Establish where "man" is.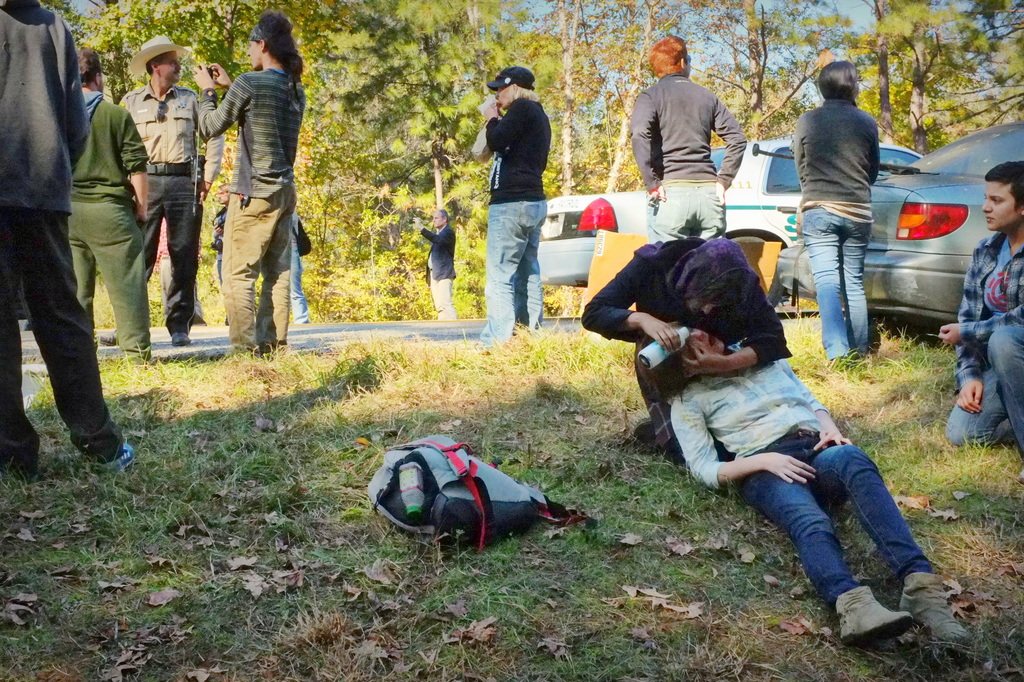
Established at Rect(945, 154, 1023, 462).
